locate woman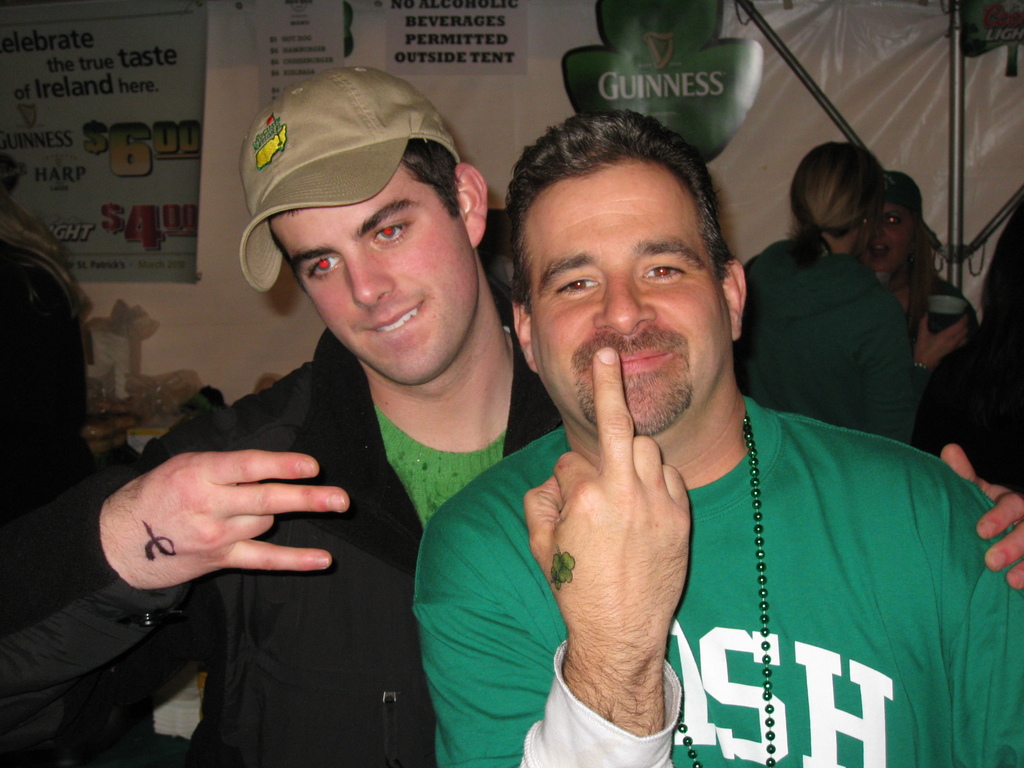
732, 140, 1002, 474
